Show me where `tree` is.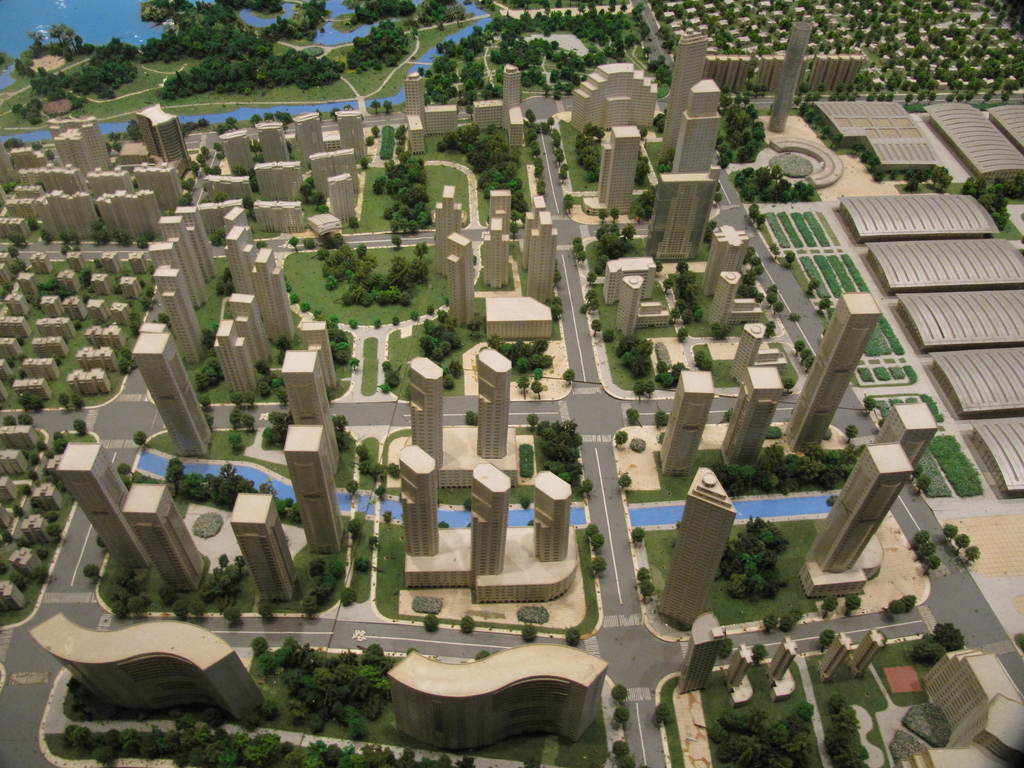
`tree` is at bbox(613, 685, 628, 700).
